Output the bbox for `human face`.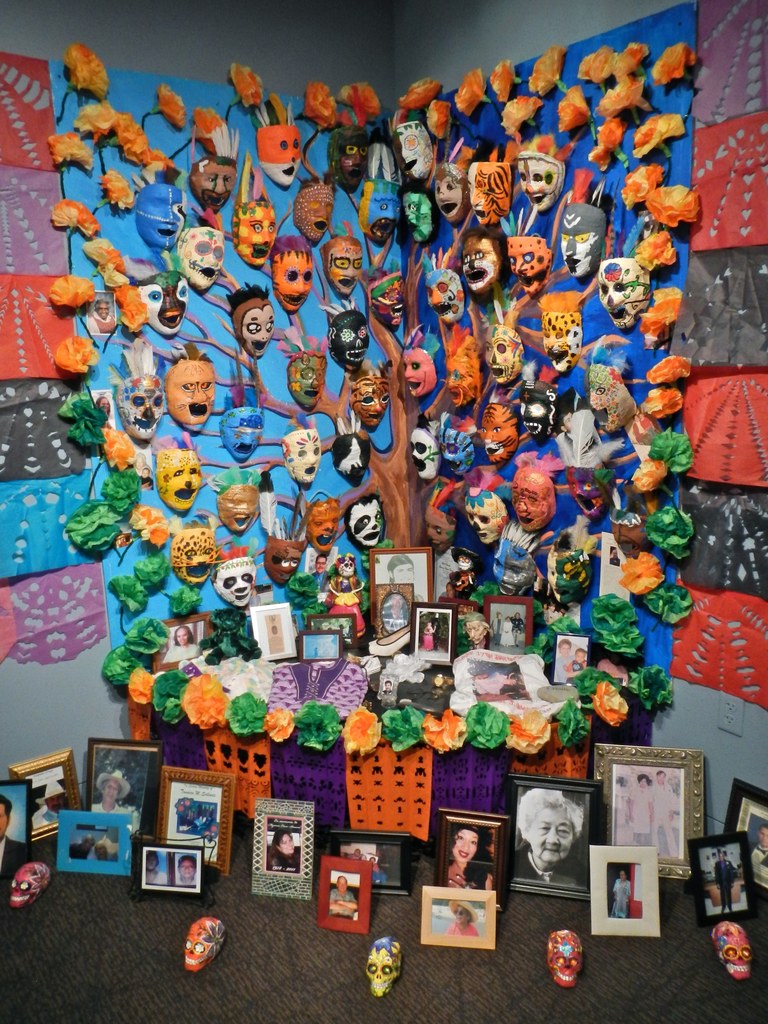
bbox=[529, 810, 574, 865].
